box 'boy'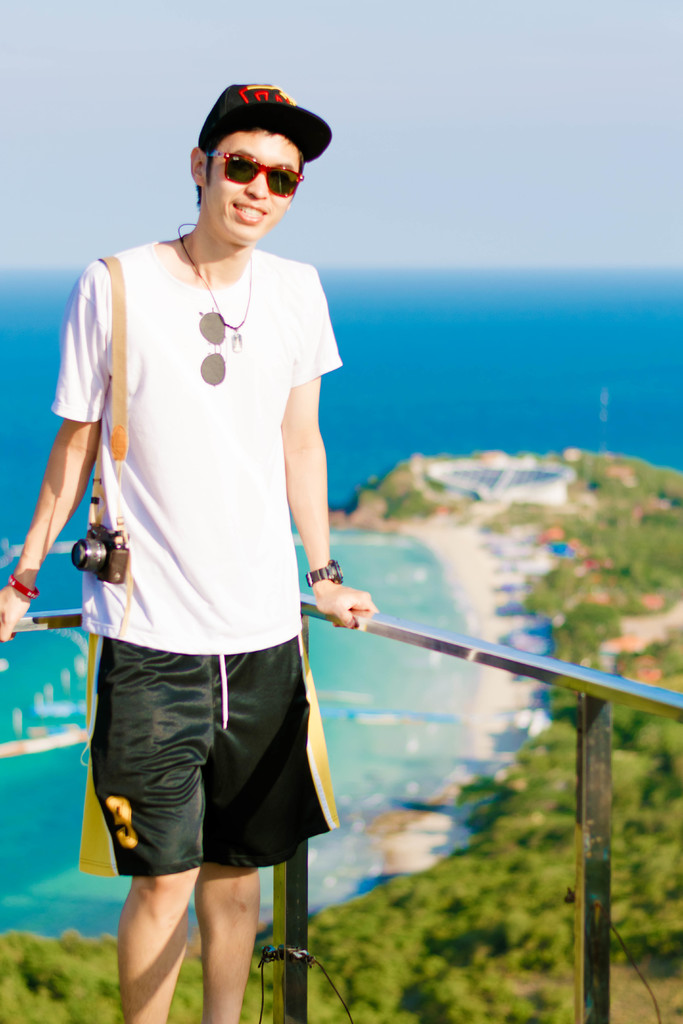
<bbox>47, 83, 384, 993</bbox>
